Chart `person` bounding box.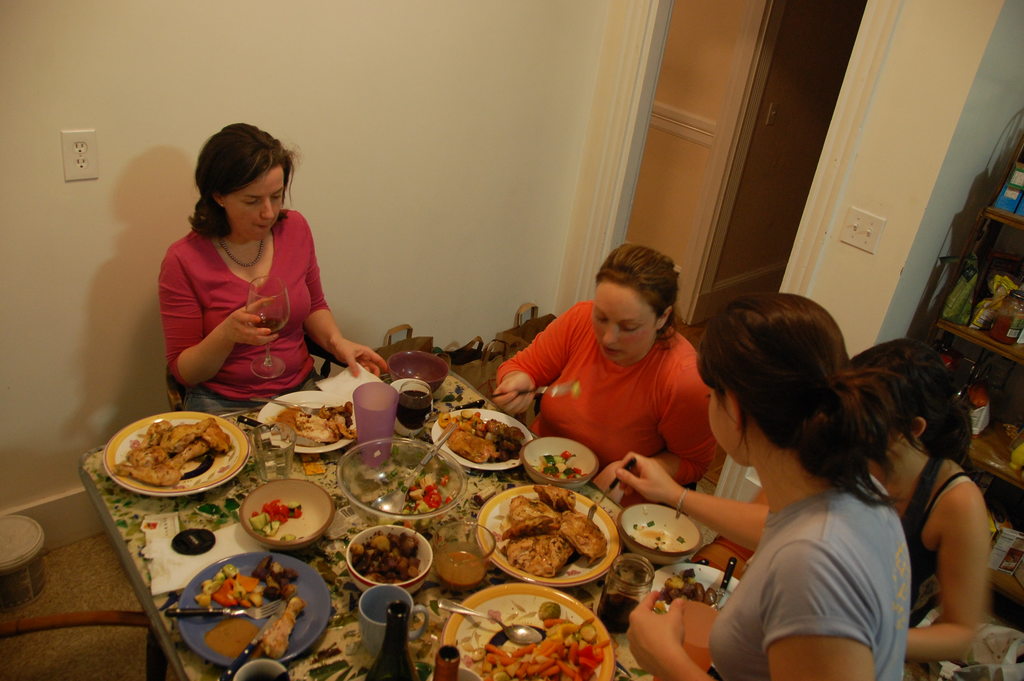
Charted: box(157, 117, 388, 422).
